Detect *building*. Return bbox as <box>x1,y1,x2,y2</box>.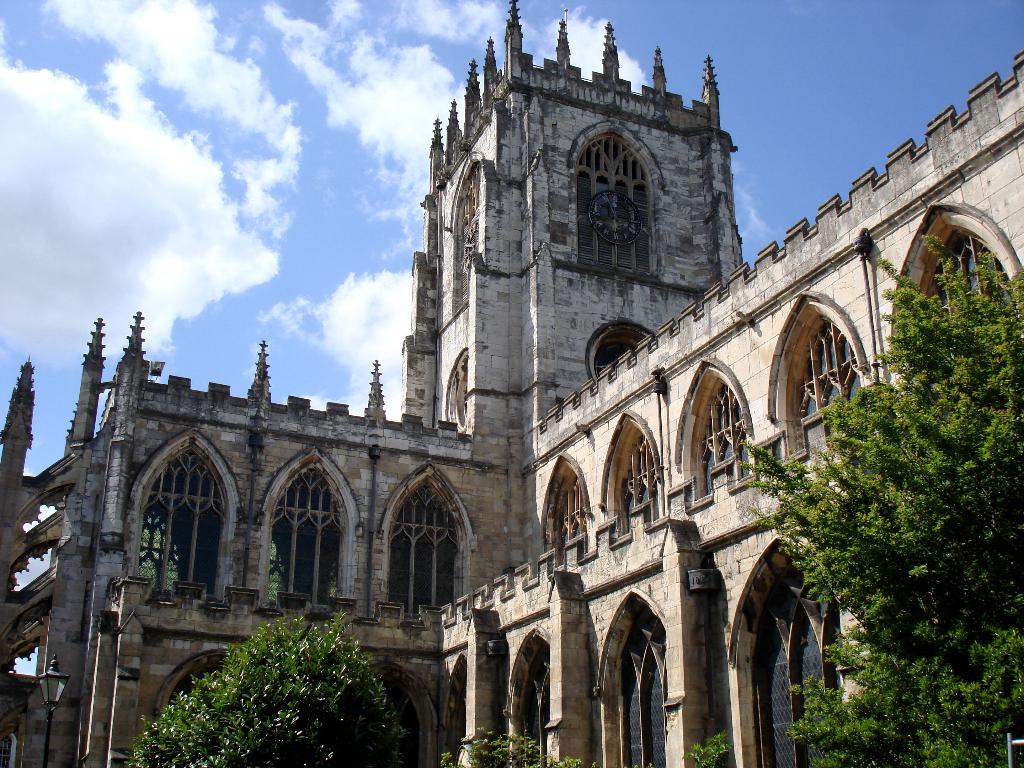
<box>0,0,1023,767</box>.
